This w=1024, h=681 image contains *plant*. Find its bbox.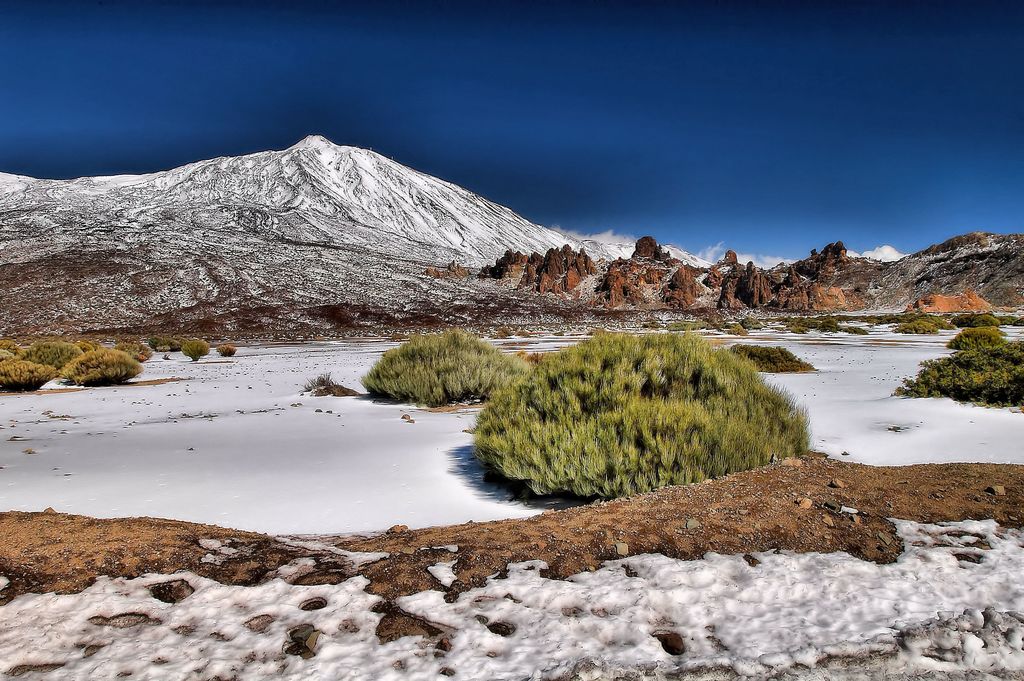
BBox(63, 342, 151, 396).
